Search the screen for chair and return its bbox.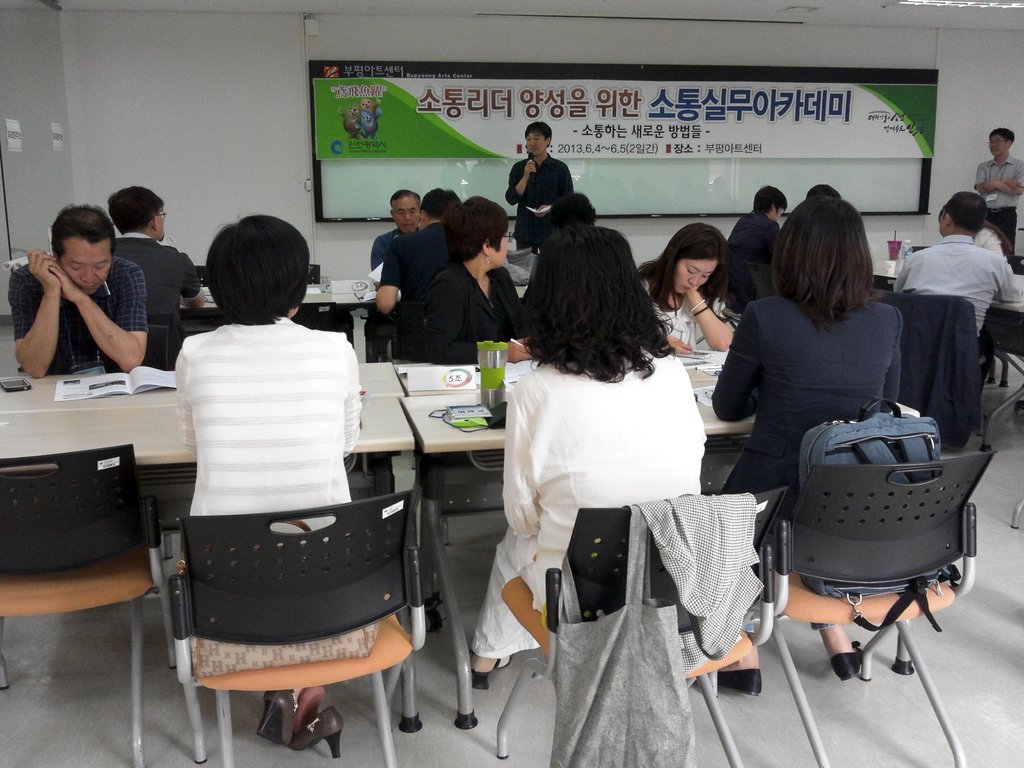
Found: pyautogui.locateOnScreen(138, 404, 425, 756).
